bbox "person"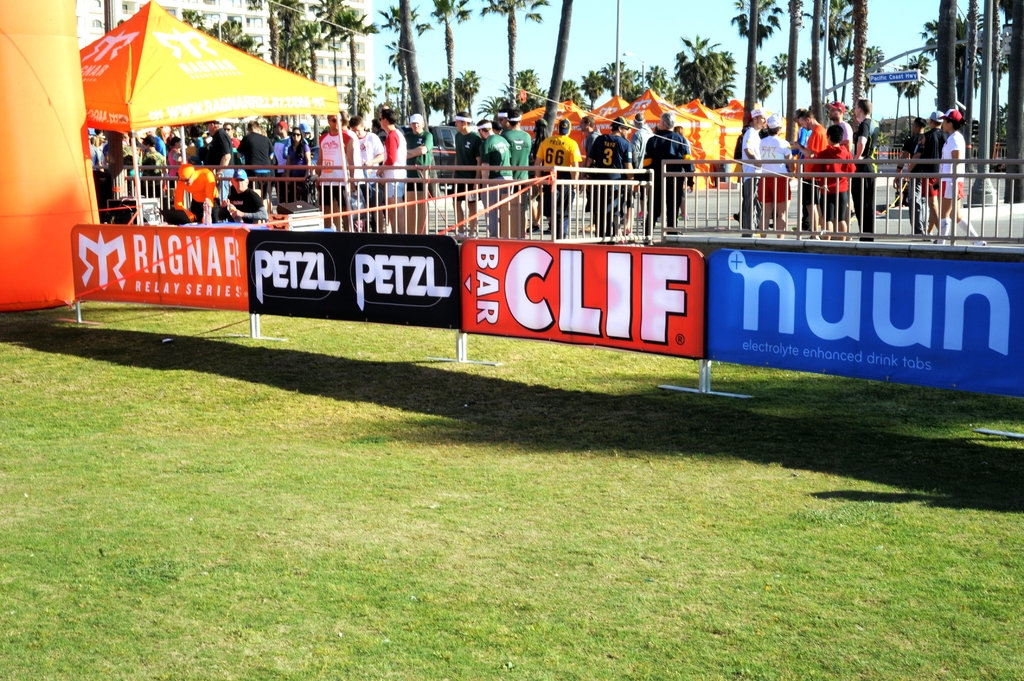
left=825, top=107, right=849, bottom=154
